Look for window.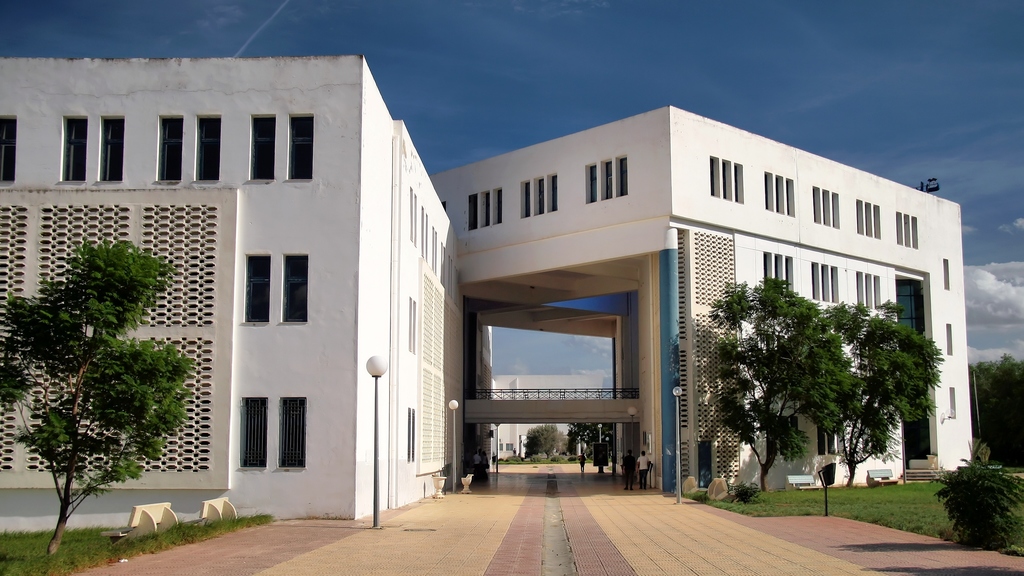
Found: pyautogui.locateOnScreen(152, 115, 188, 180).
